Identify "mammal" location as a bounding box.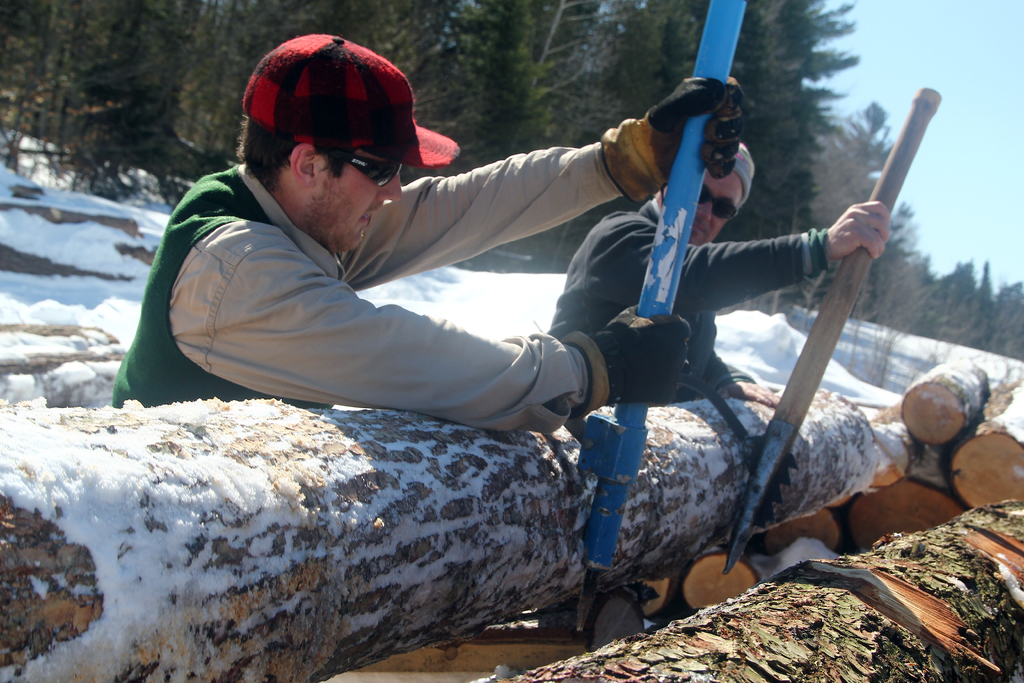
pyautogui.locateOnScreen(544, 135, 895, 407).
